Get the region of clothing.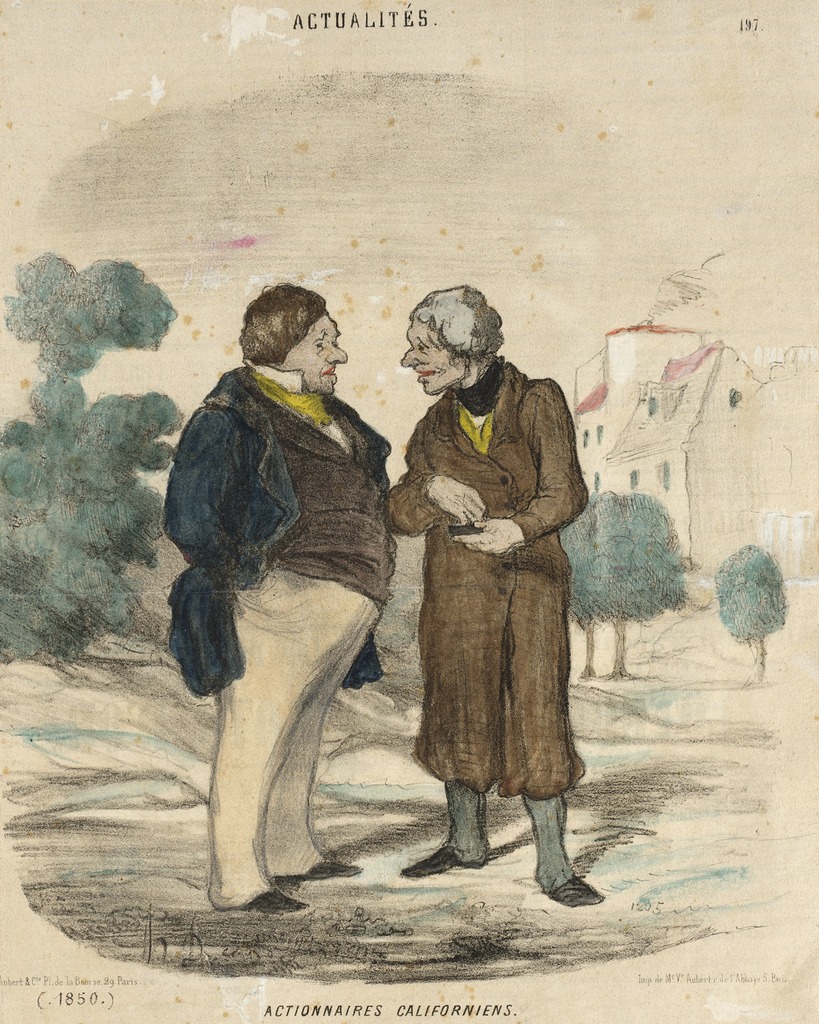
x1=389 y1=325 x2=609 y2=824.
